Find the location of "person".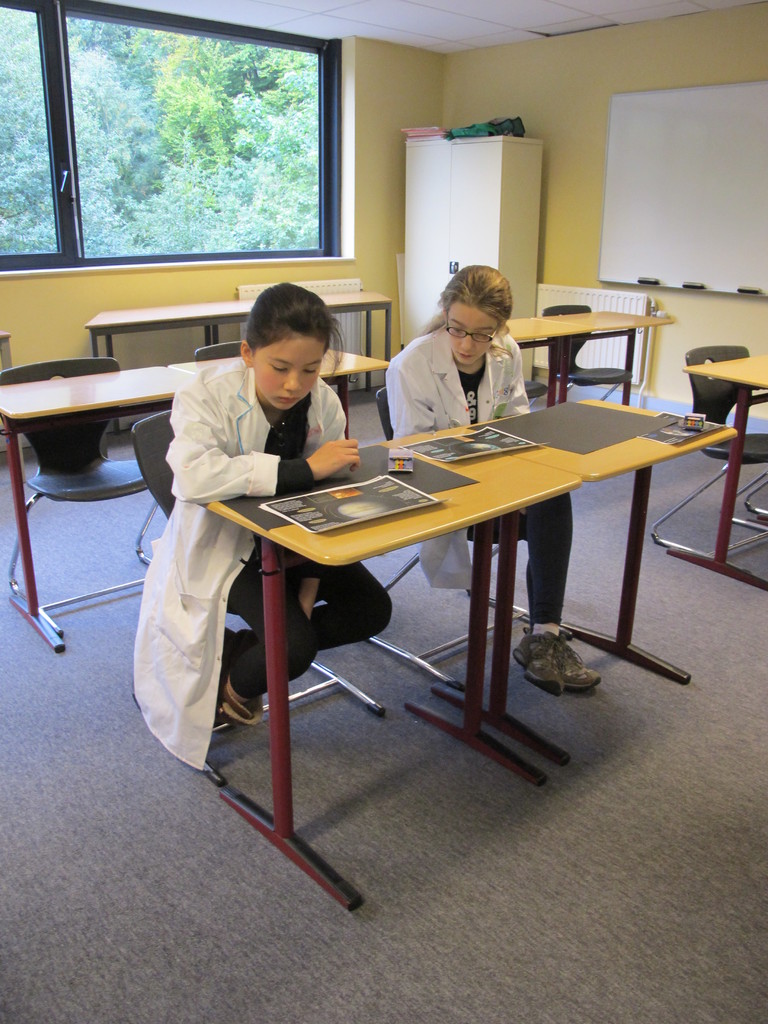
Location: [left=160, top=268, right=398, bottom=732].
